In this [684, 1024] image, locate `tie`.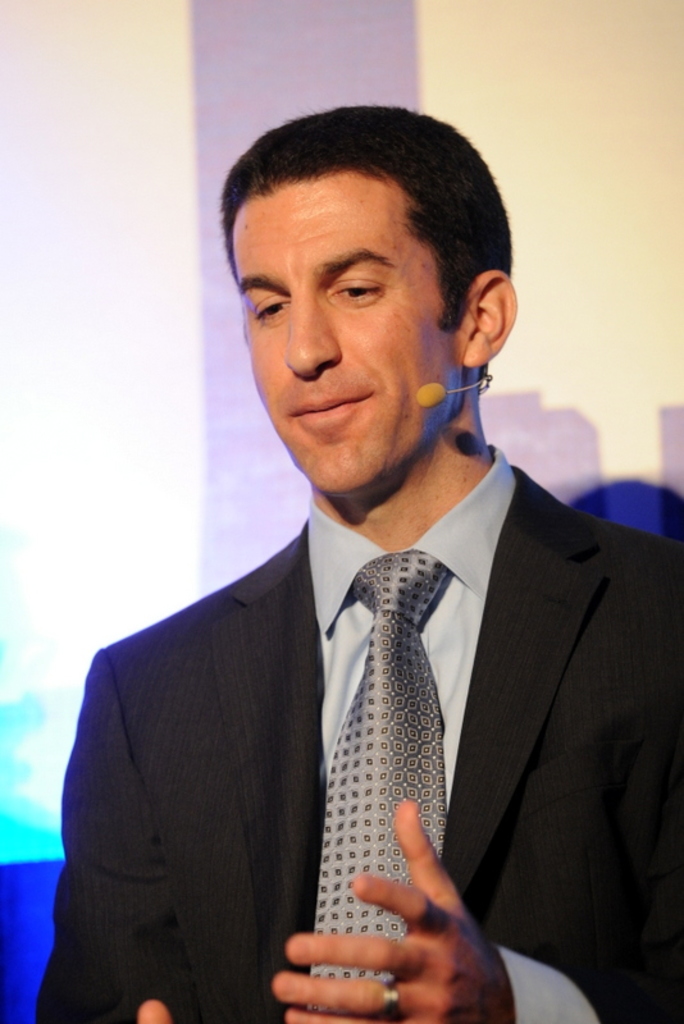
Bounding box: (x1=302, y1=544, x2=450, y2=1023).
